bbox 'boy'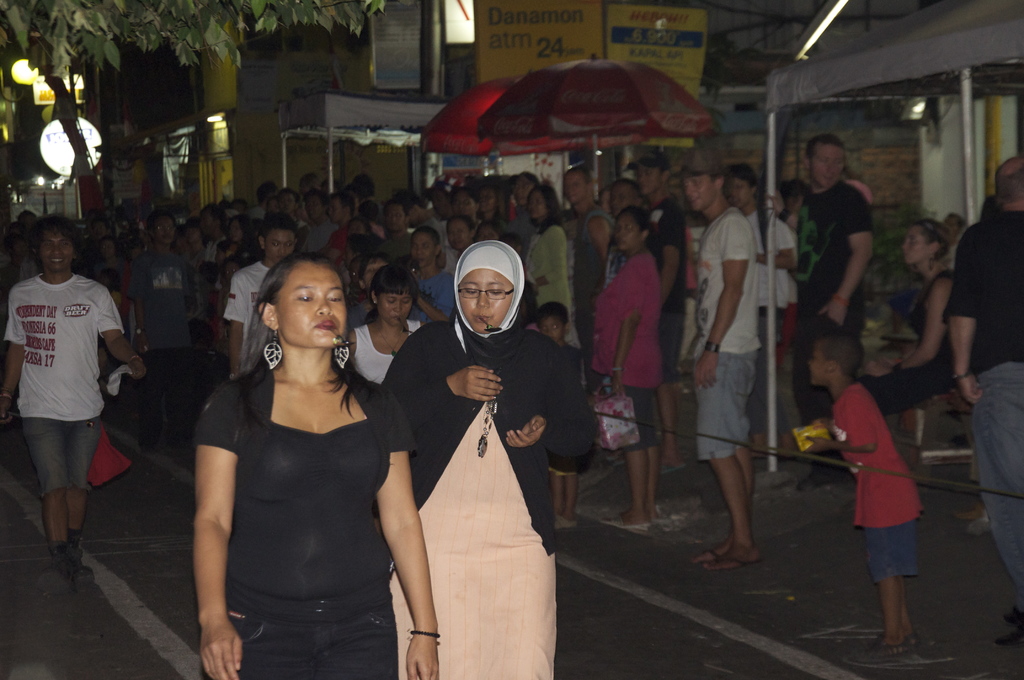
rect(0, 211, 147, 587)
